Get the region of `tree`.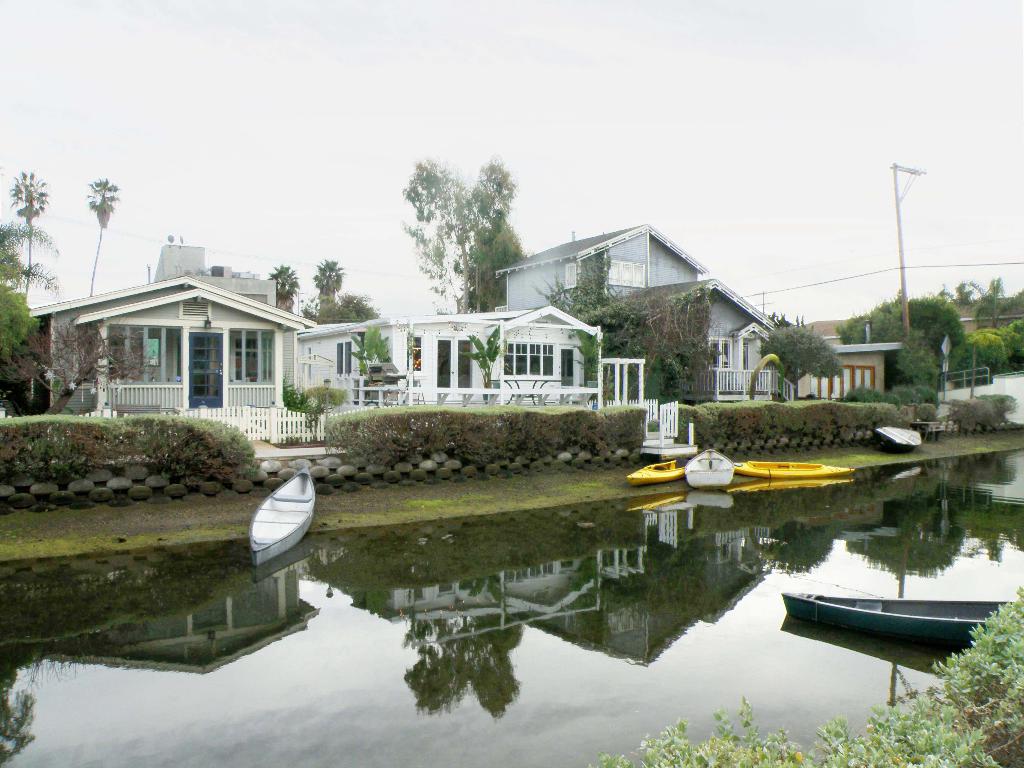
<box>4,168,48,305</box>.
